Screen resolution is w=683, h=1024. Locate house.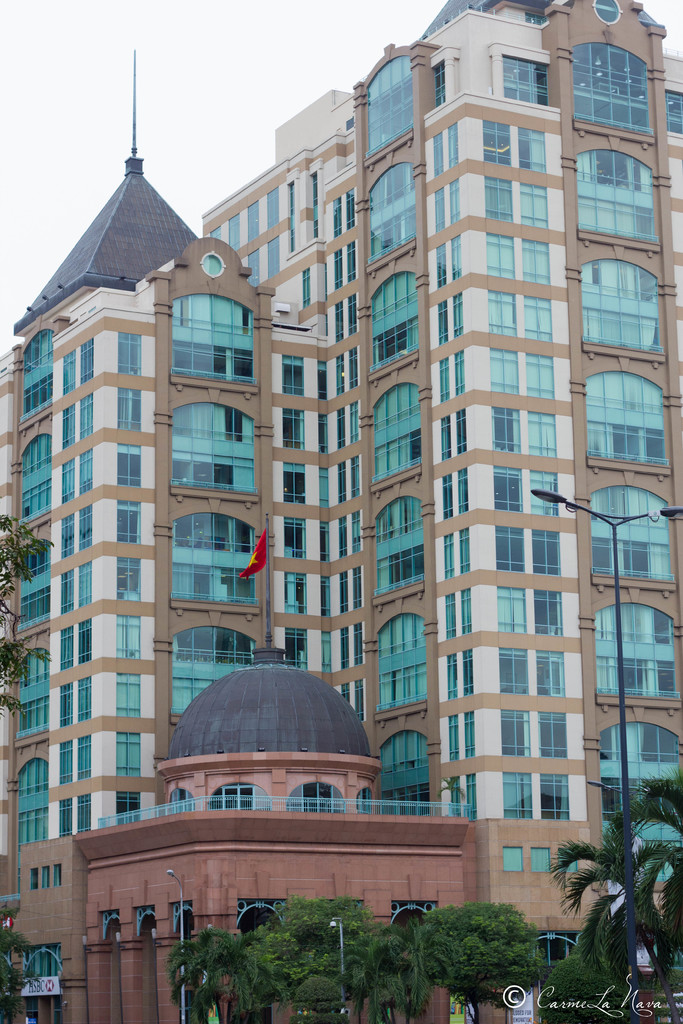
<bbox>193, 116, 358, 801</bbox>.
